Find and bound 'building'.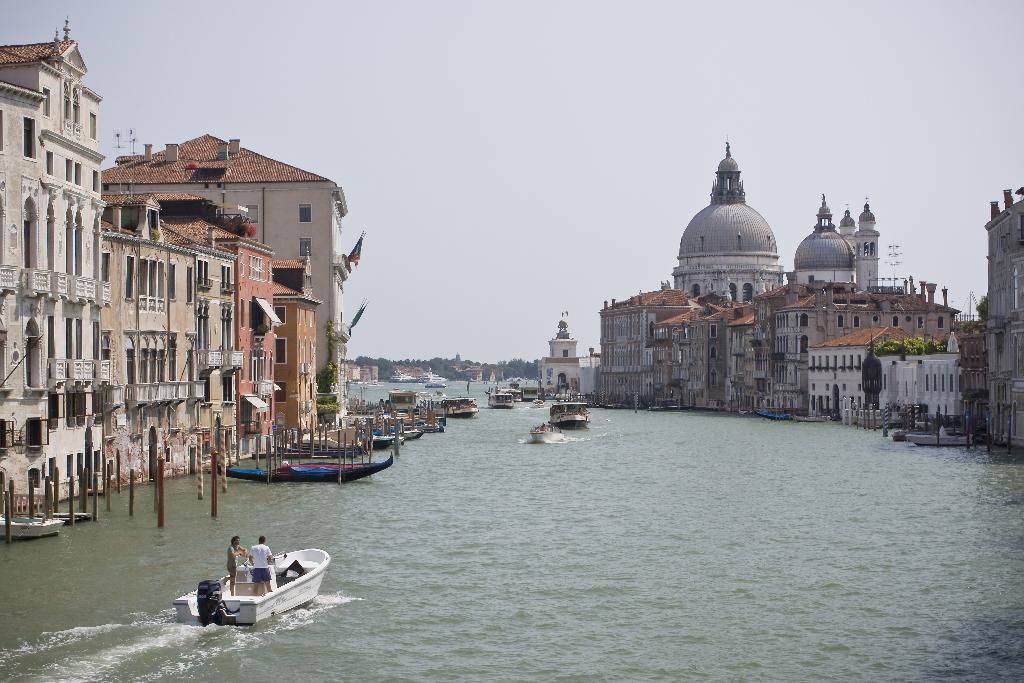
Bound: (left=463, top=364, right=483, bottom=381).
